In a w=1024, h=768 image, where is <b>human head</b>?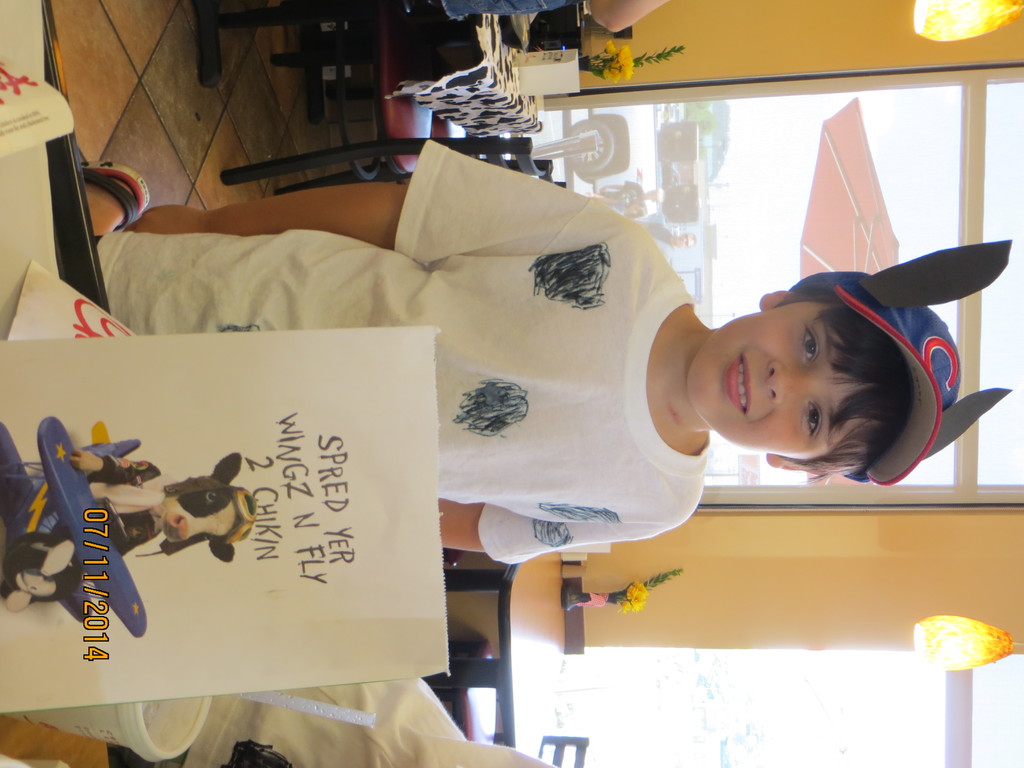
<bbox>689, 275, 934, 466</bbox>.
